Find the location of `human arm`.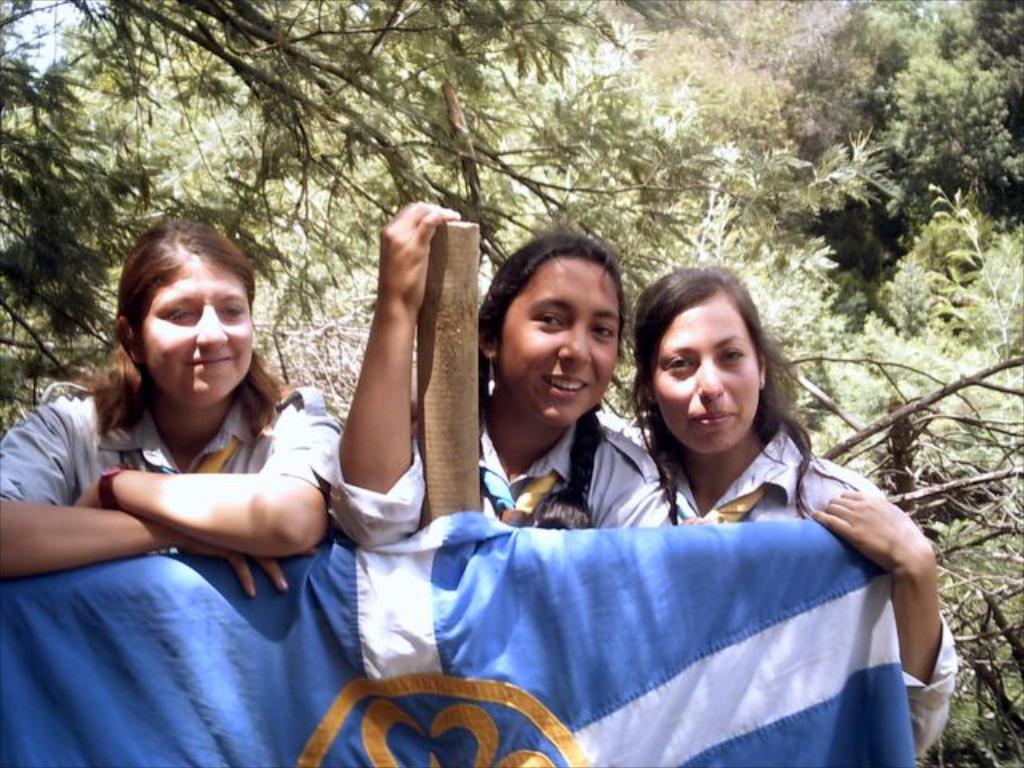
Location: (0,395,325,598).
